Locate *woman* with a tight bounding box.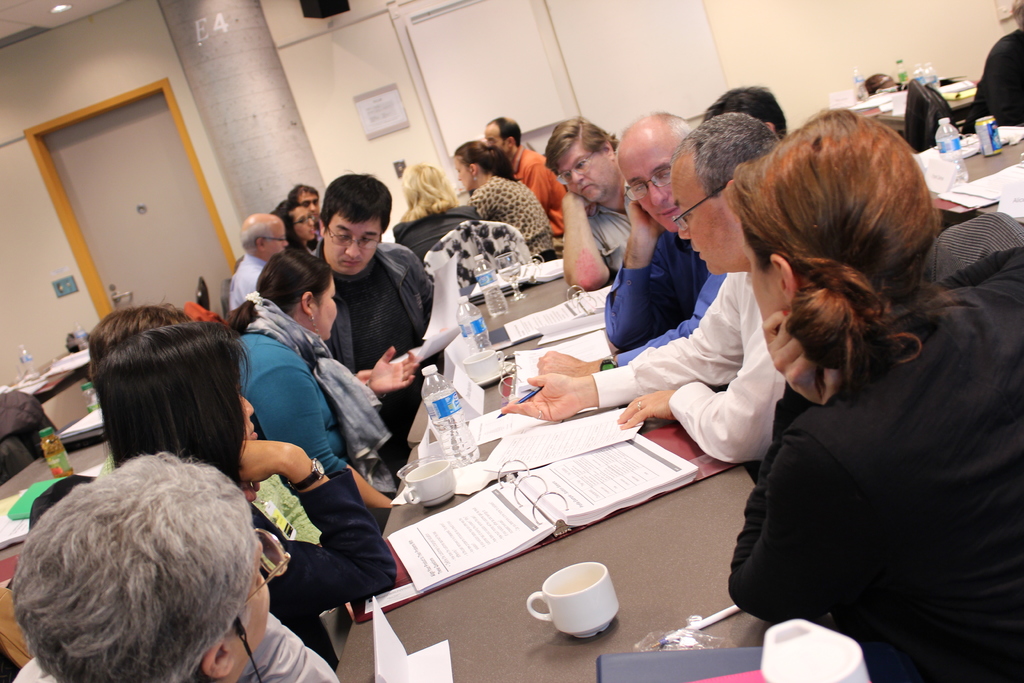
BBox(223, 241, 417, 509).
